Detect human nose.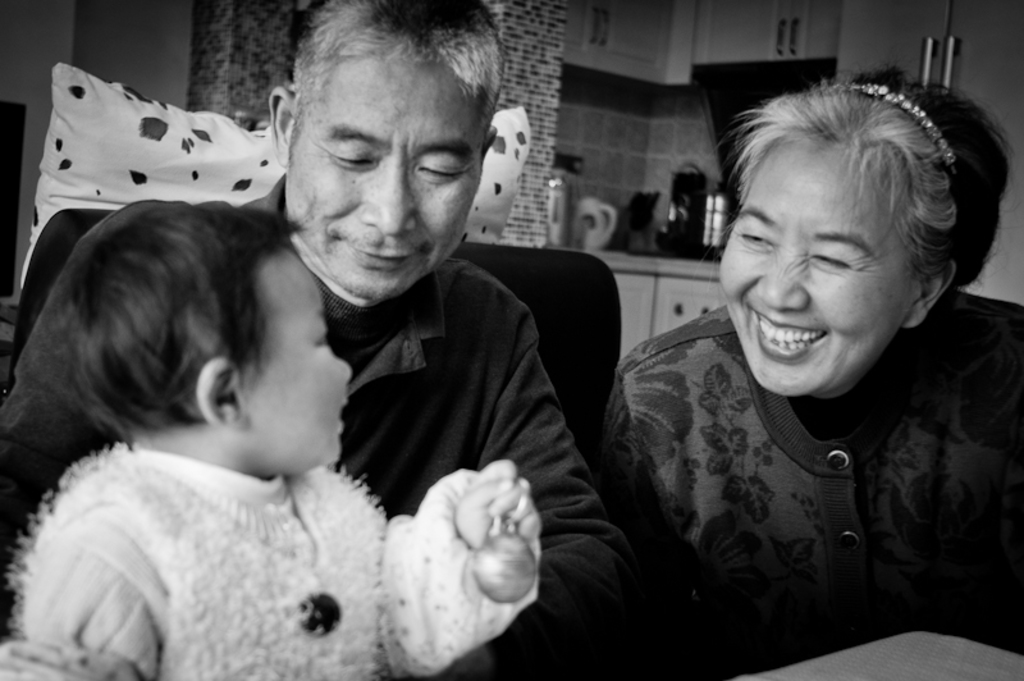
Detected at box=[338, 351, 353, 380].
